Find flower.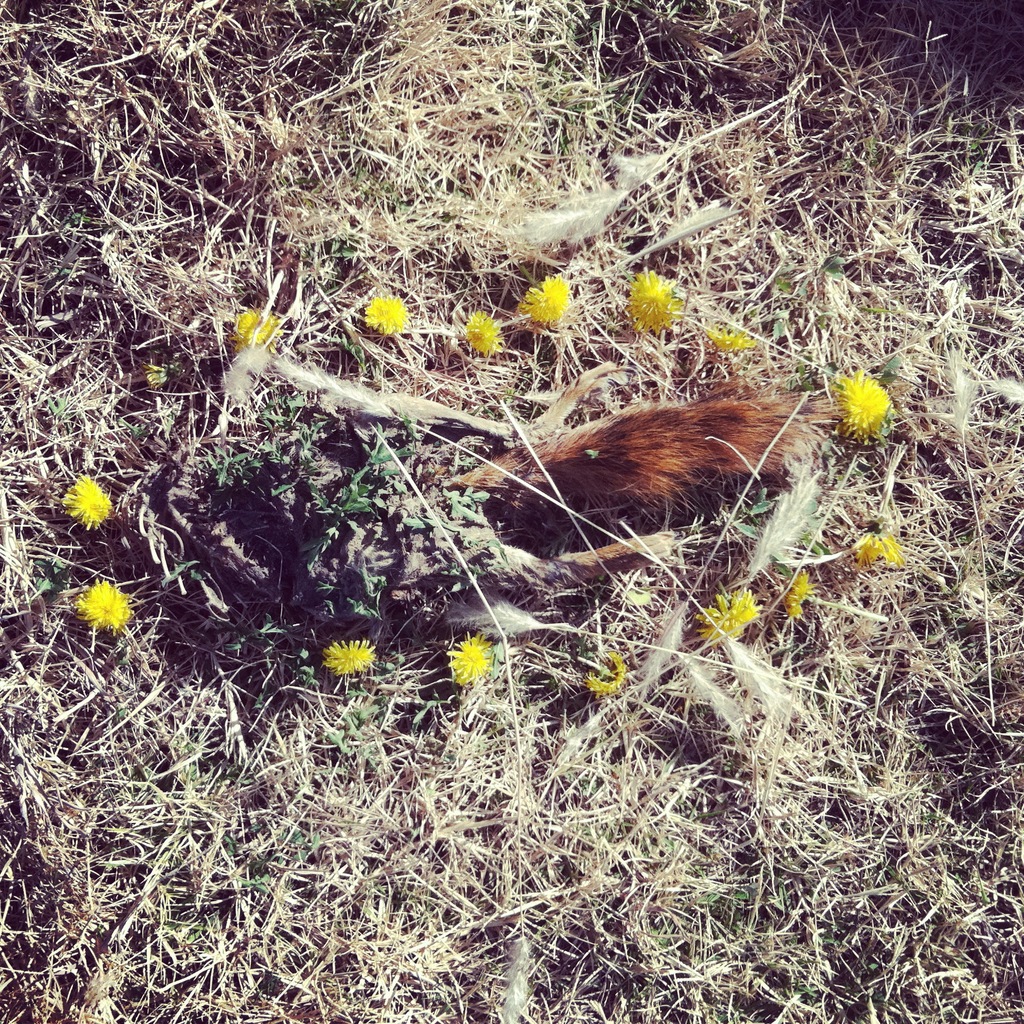
bbox=[361, 292, 410, 337].
